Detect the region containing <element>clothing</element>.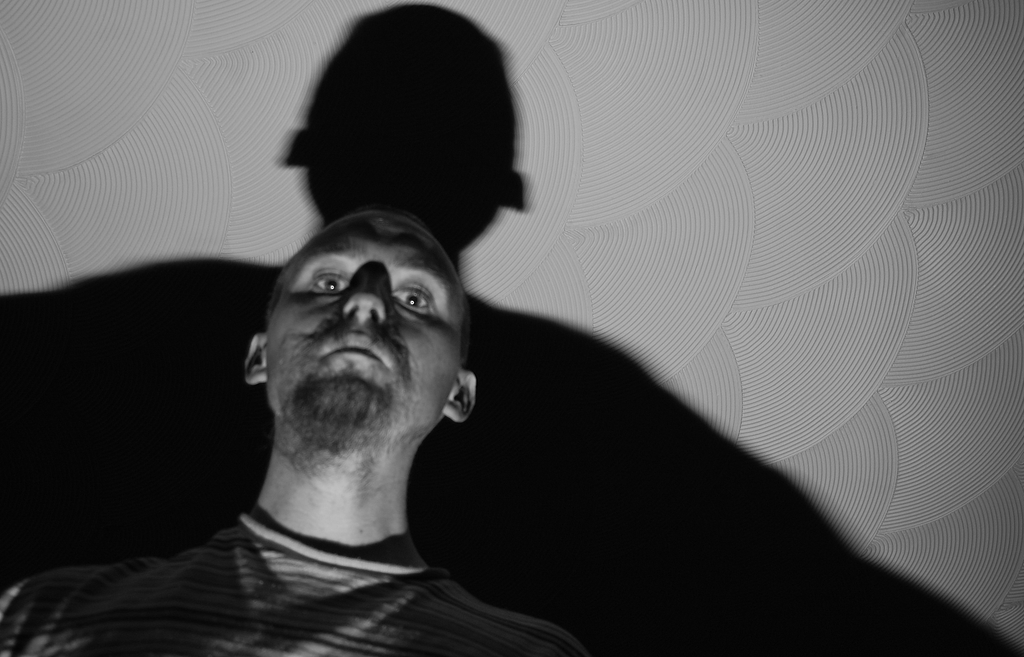
box=[0, 508, 593, 656].
